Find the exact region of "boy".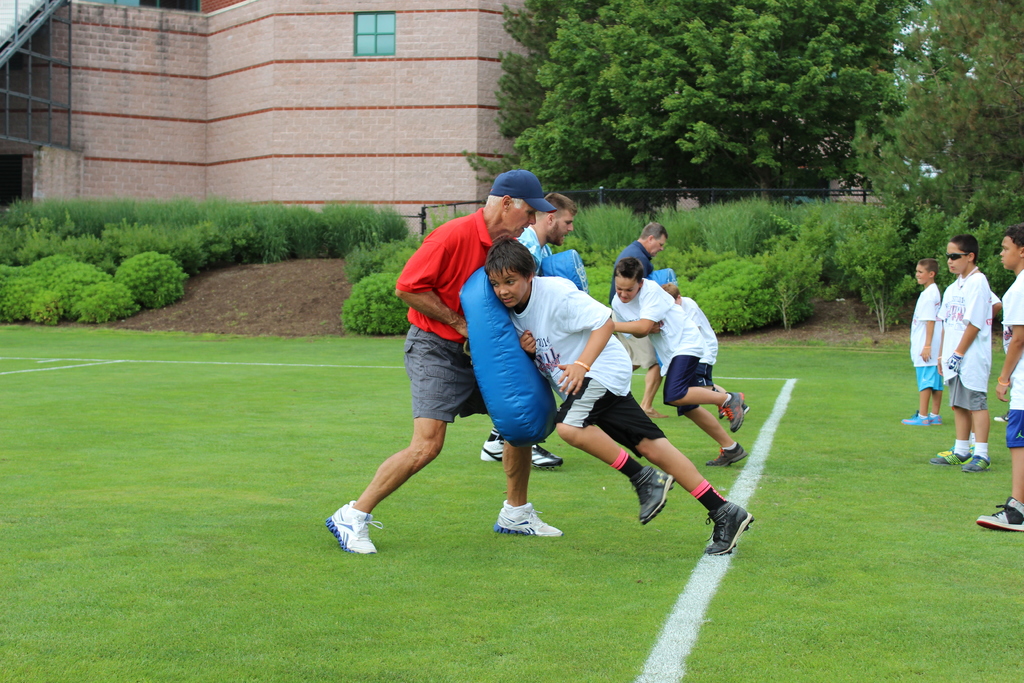
Exact region: 485, 235, 754, 554.
